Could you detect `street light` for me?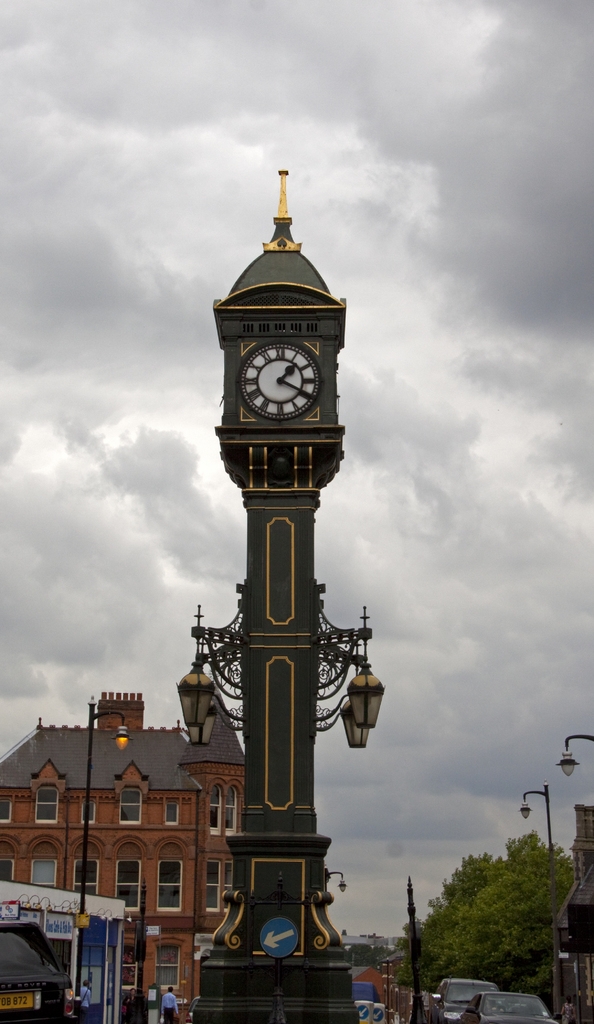
Detection result: region(508, 772, 558, 1020).
